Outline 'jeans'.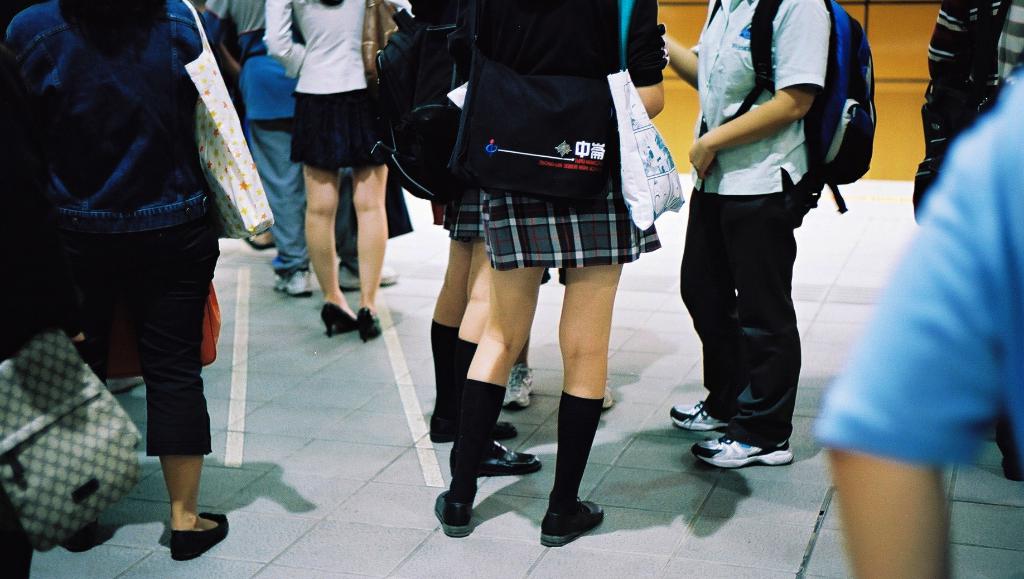
Outline: bbox(676, 170, 827, 439).
